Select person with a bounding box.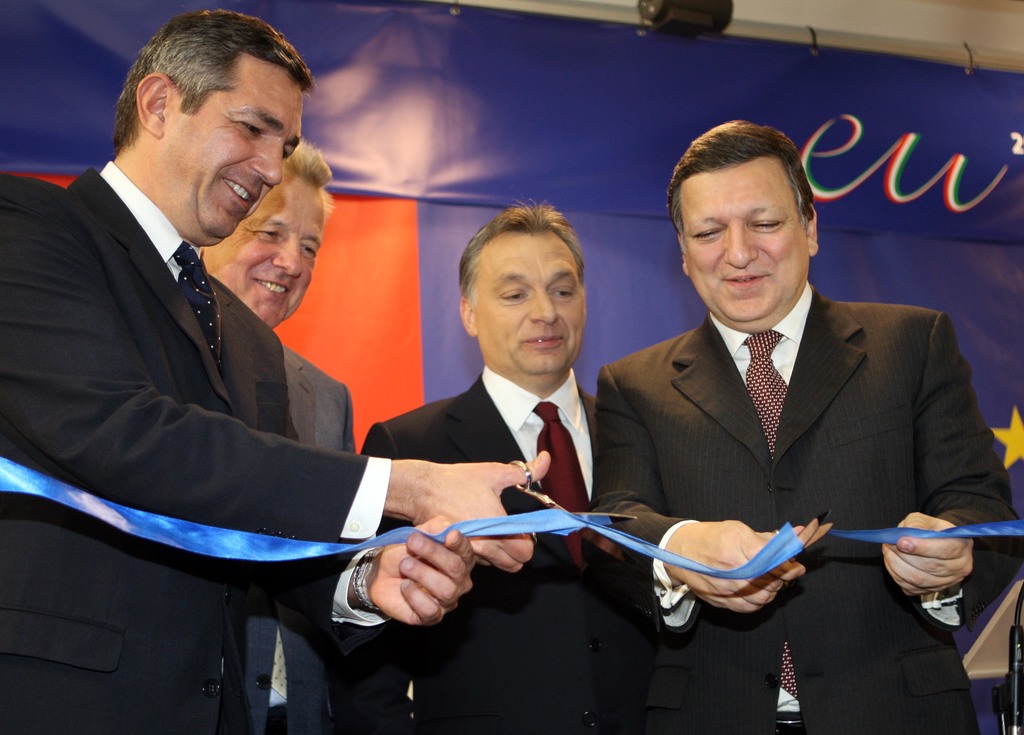
bbox=(576, 117, 974, 704).
